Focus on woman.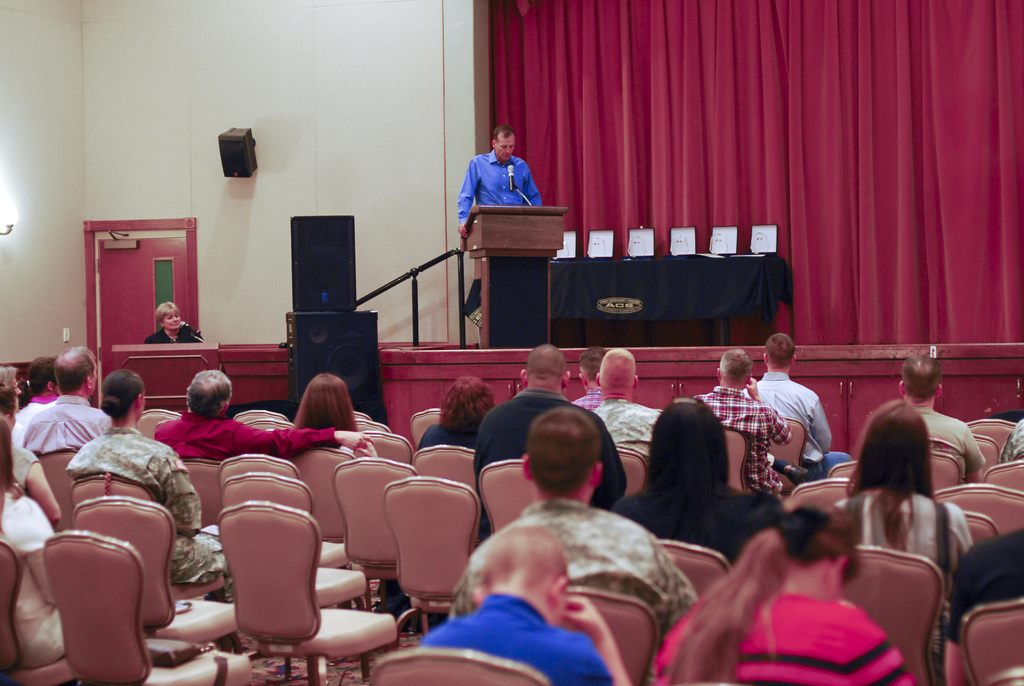
Focused at (833, 398, 964, 669).
